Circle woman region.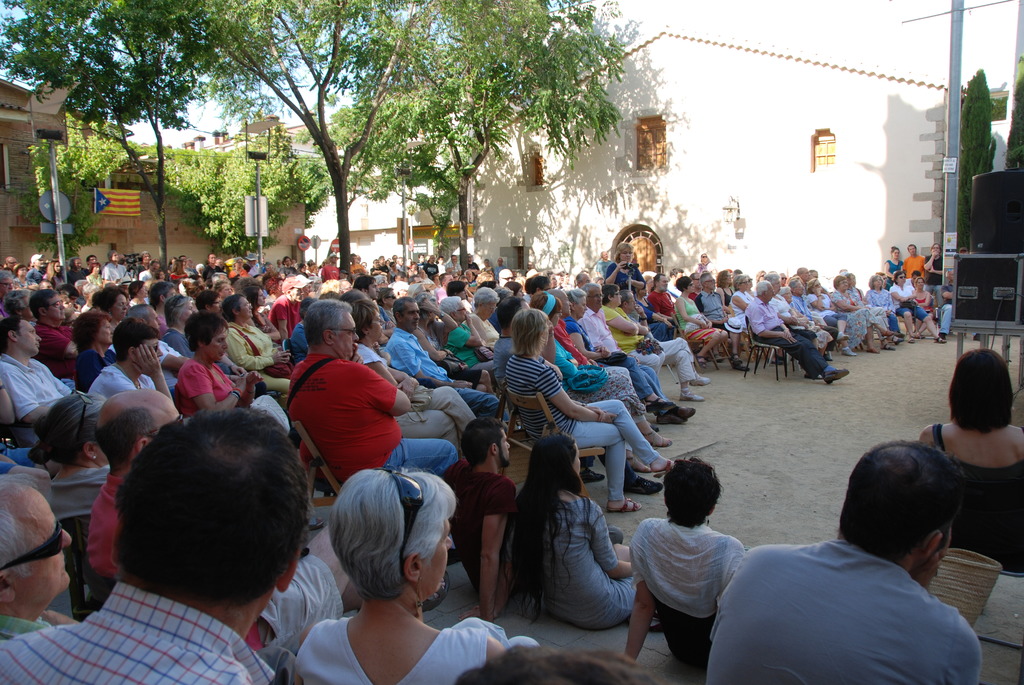
Region: 80 281 99 306.
